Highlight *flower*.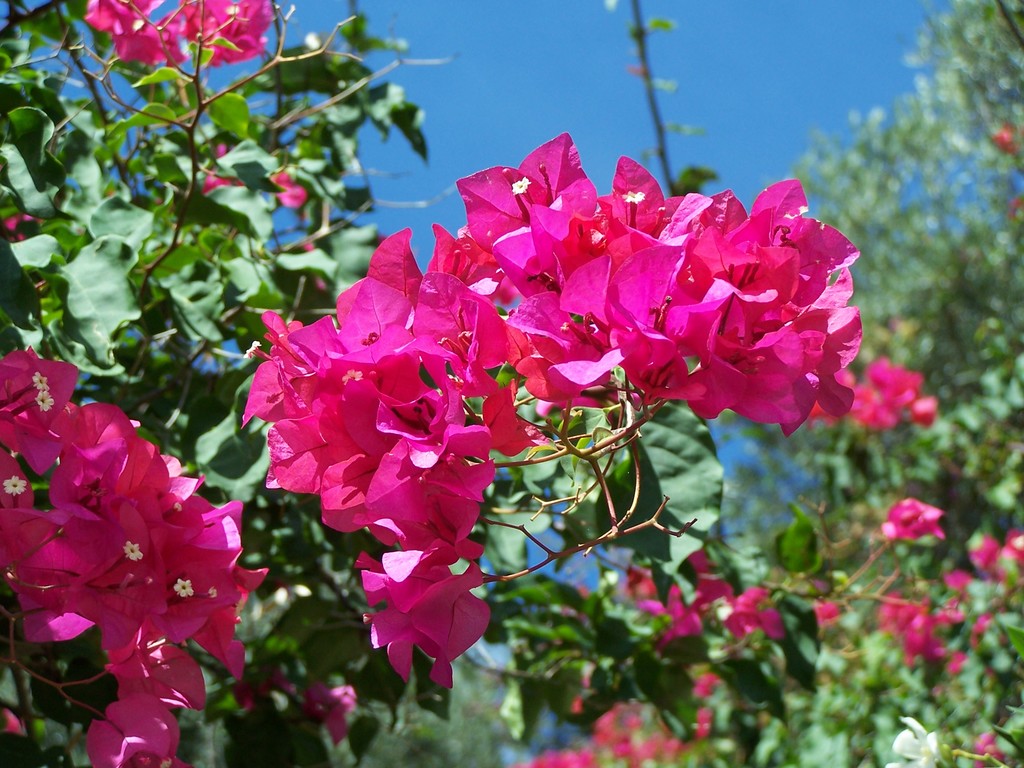
Highlighted region: region(590, 698, 676, 767).
